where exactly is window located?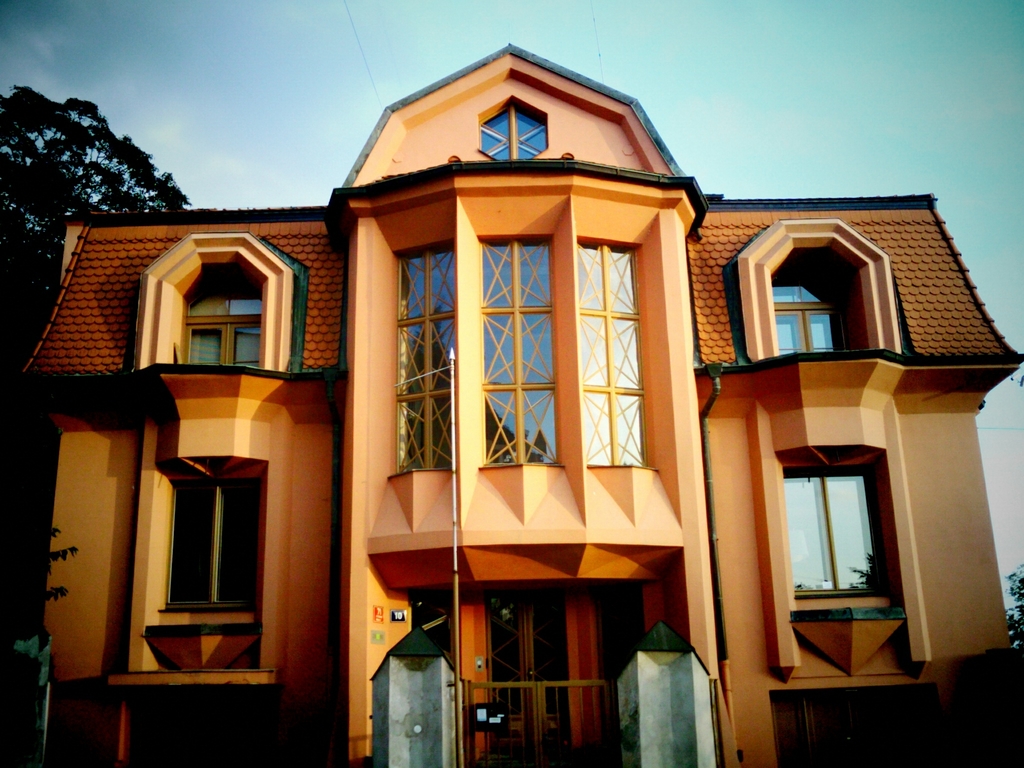
Its bounding box is locate(480, 238, 566, 461).
